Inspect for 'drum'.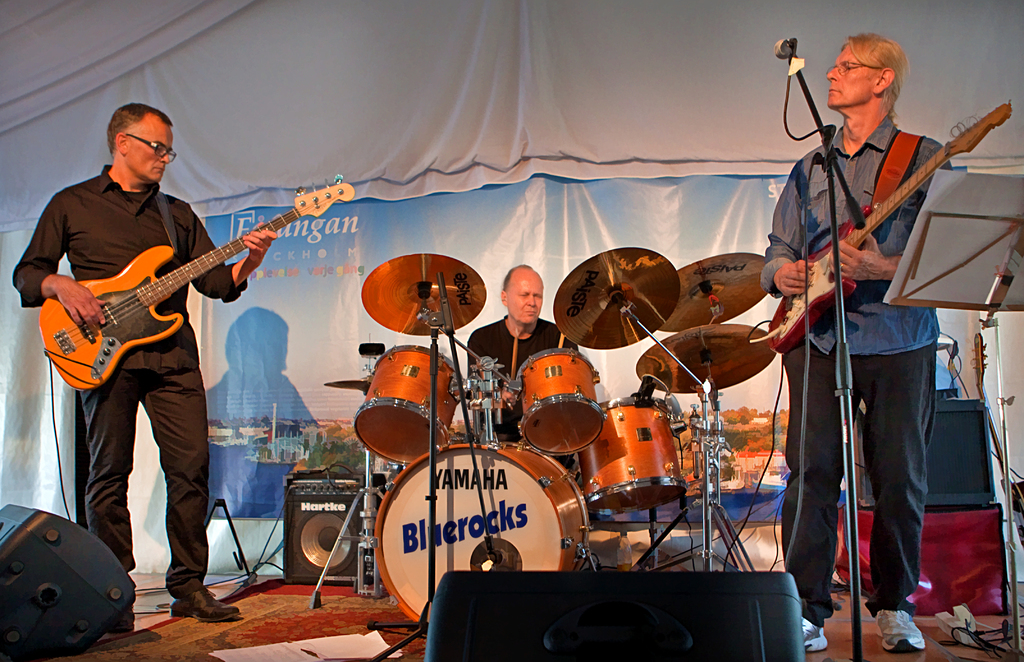
Inspection: x1=512 y1=348 x2=611 y2=452.
